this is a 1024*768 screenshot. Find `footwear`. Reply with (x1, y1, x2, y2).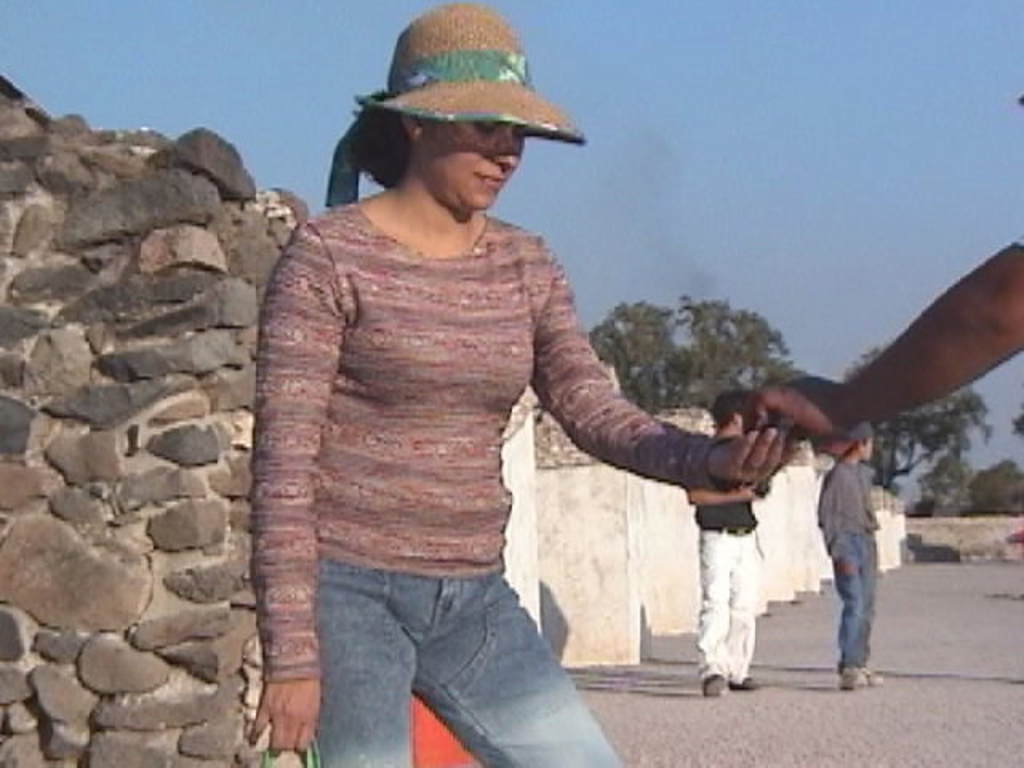
(699, 670, 725, 694).
